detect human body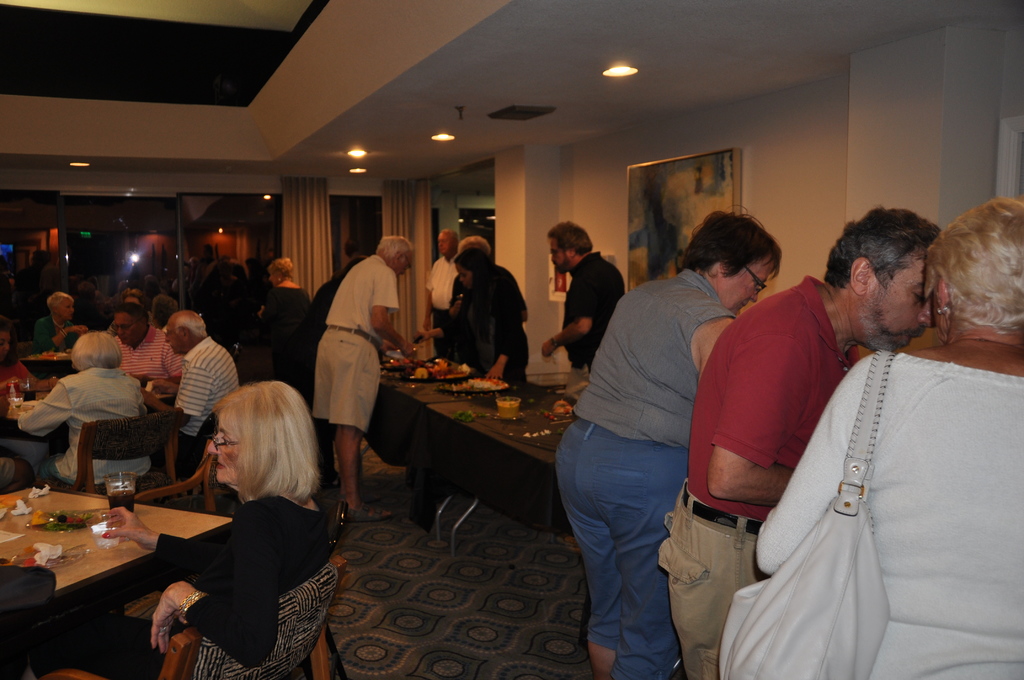
315:236:402:506
